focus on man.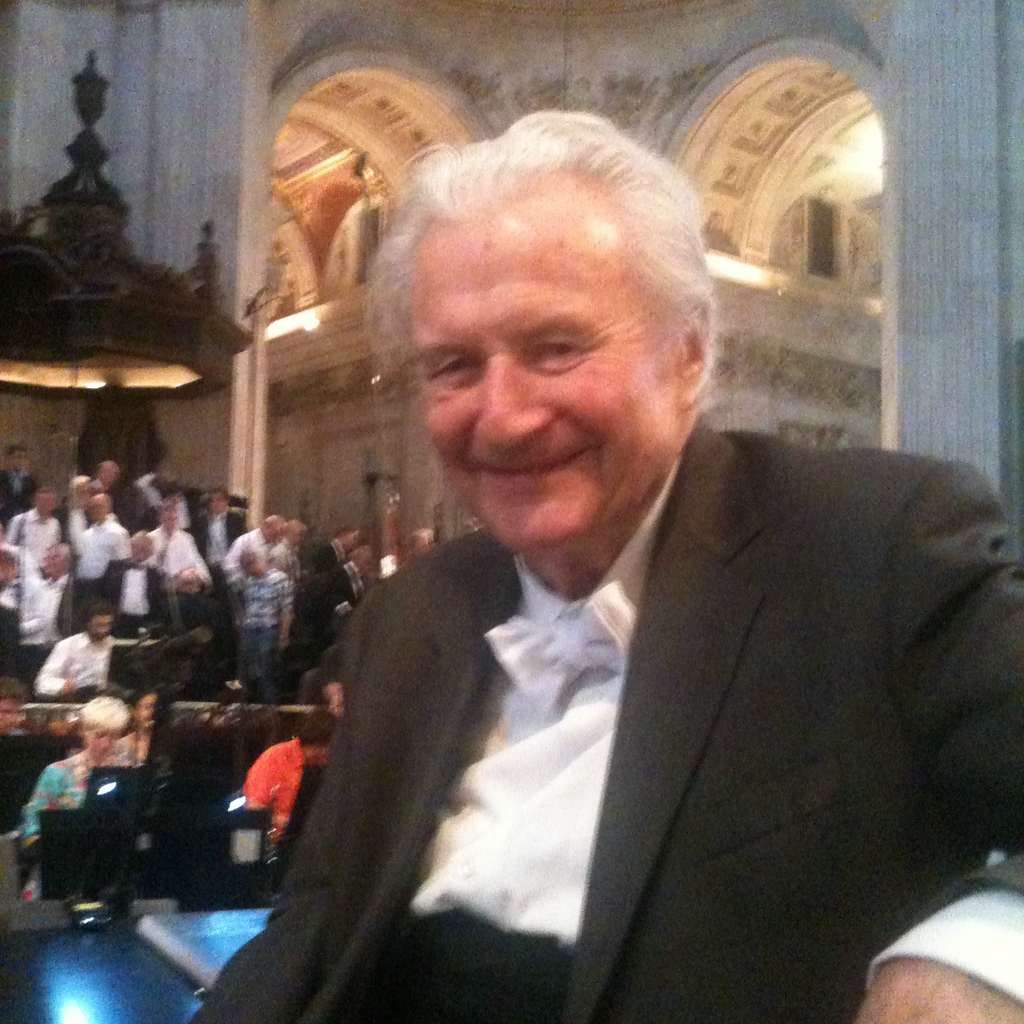
Focused at BBox(310, 527, 361, 575).
